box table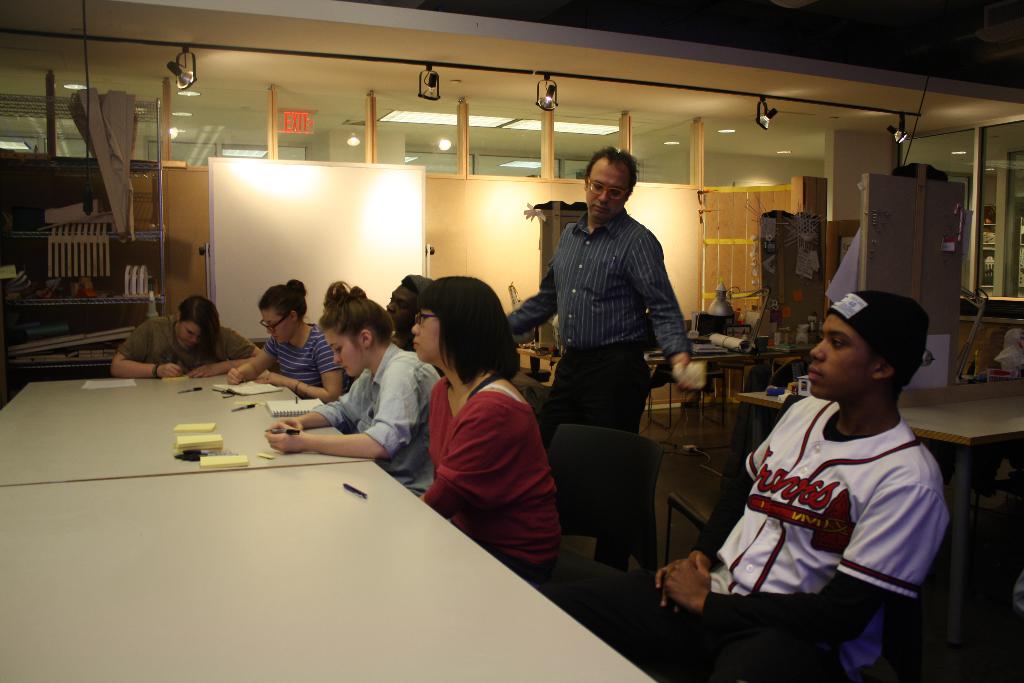
<bbox>896, 375, 1023, 649</bbox>
